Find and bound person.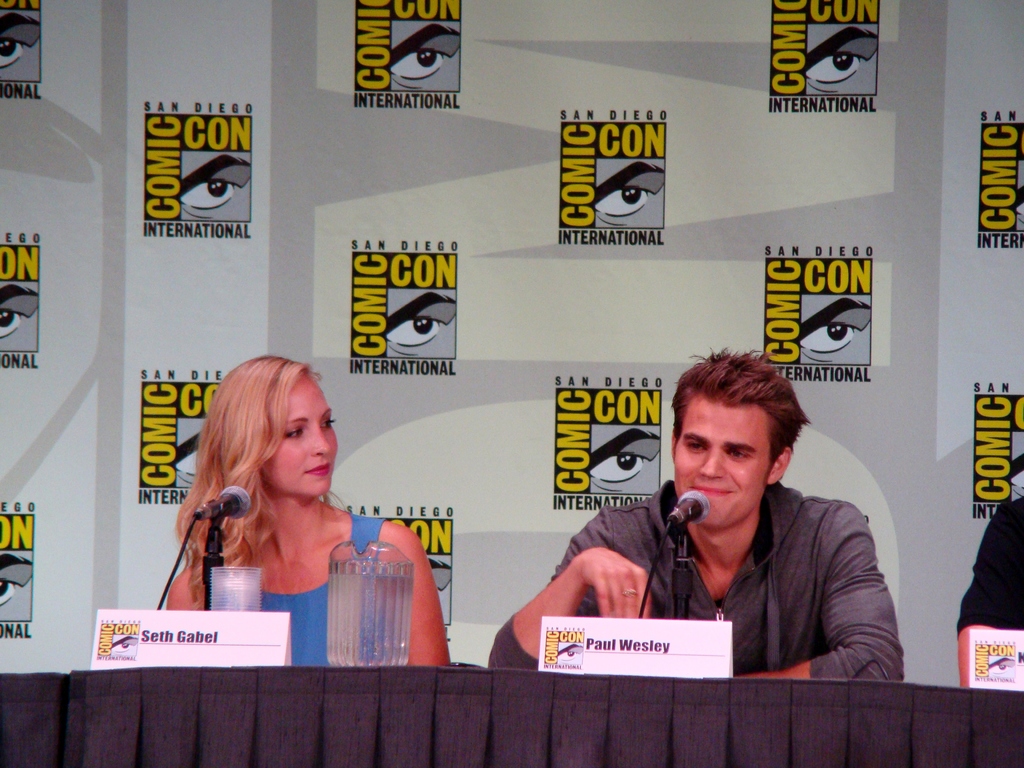
Bound: BBox(957, 490, 1023, 639).
